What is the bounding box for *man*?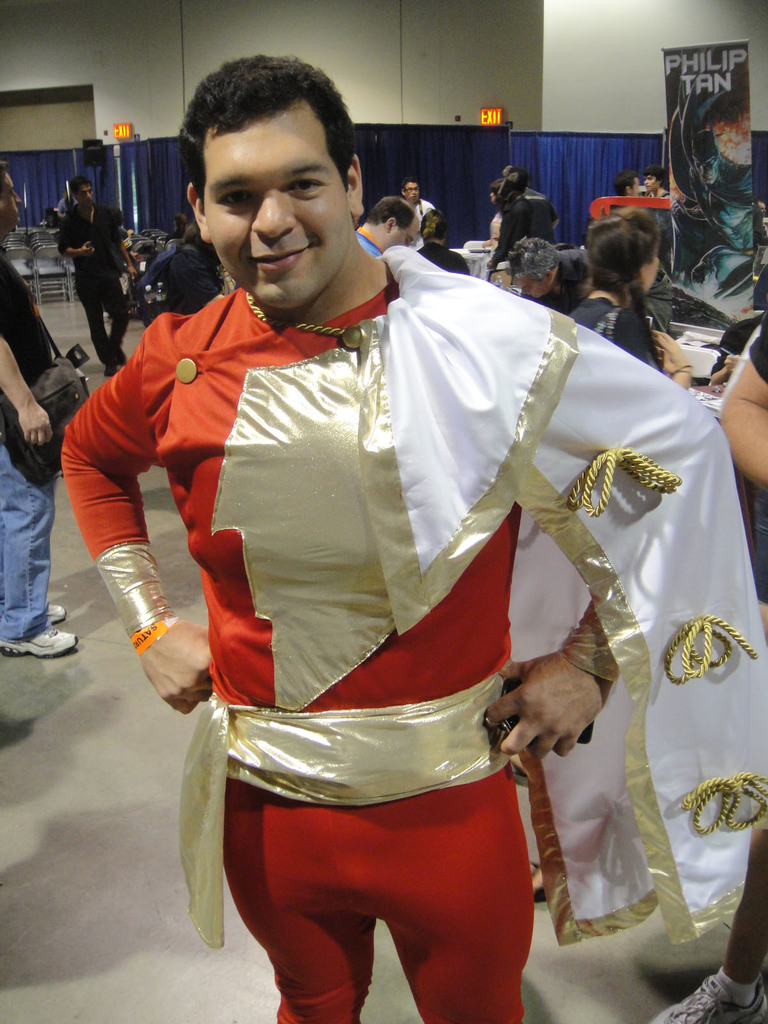
353:189:424:252.
